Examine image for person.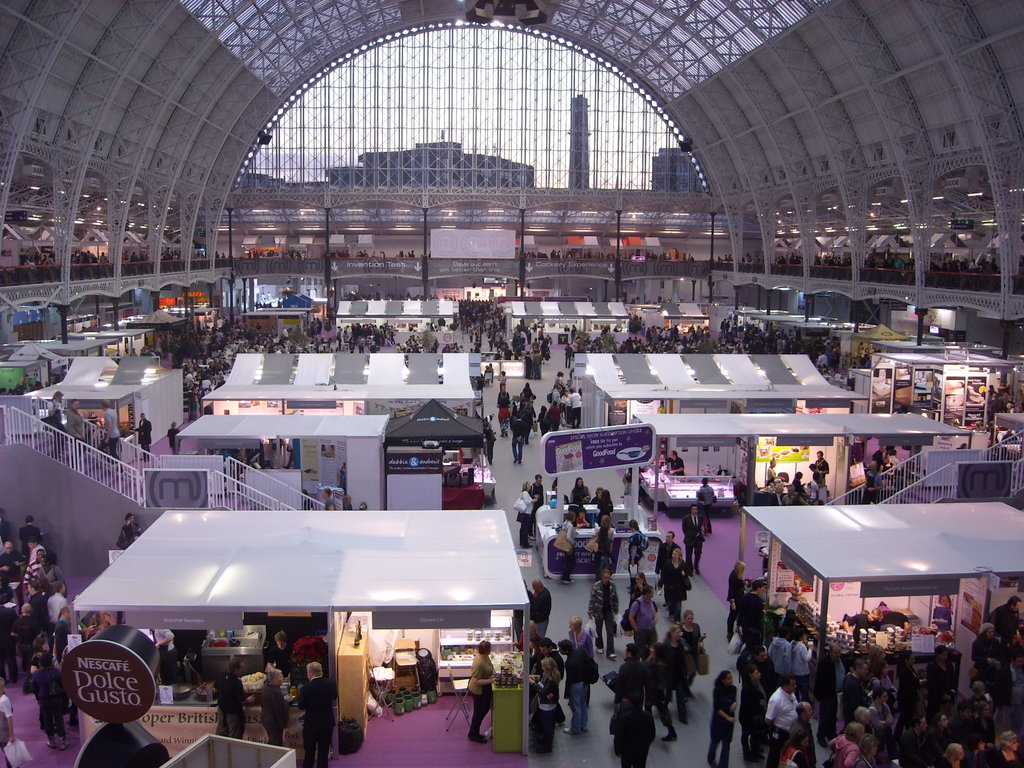
Examination result: bbox(657, 546, 686, 621).
